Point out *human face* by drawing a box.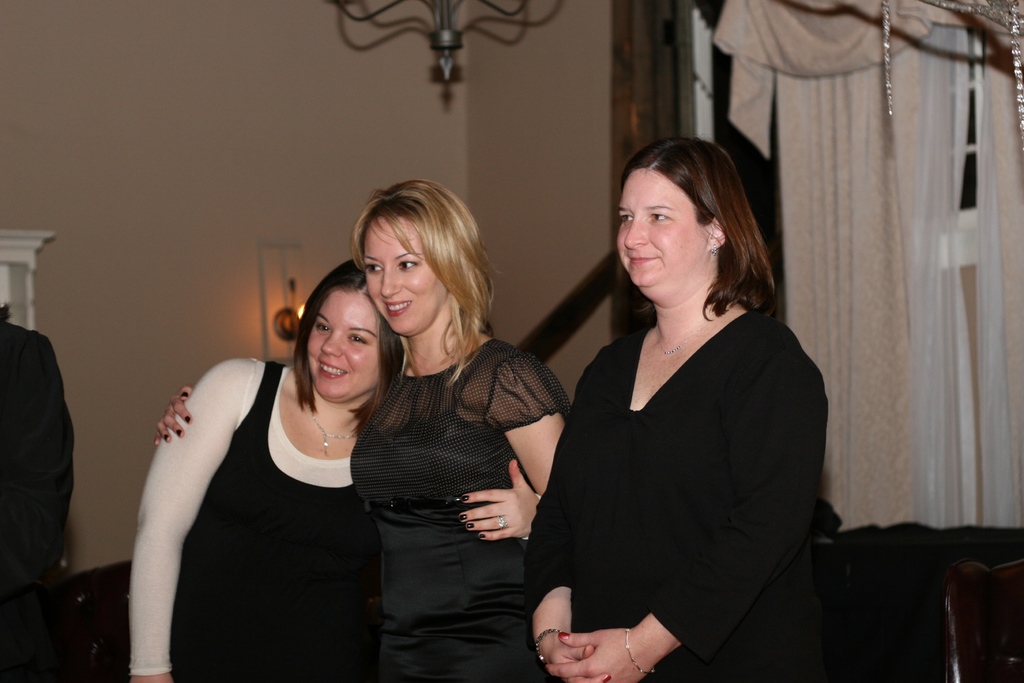
bbox=(307, 293, 378, 400).
